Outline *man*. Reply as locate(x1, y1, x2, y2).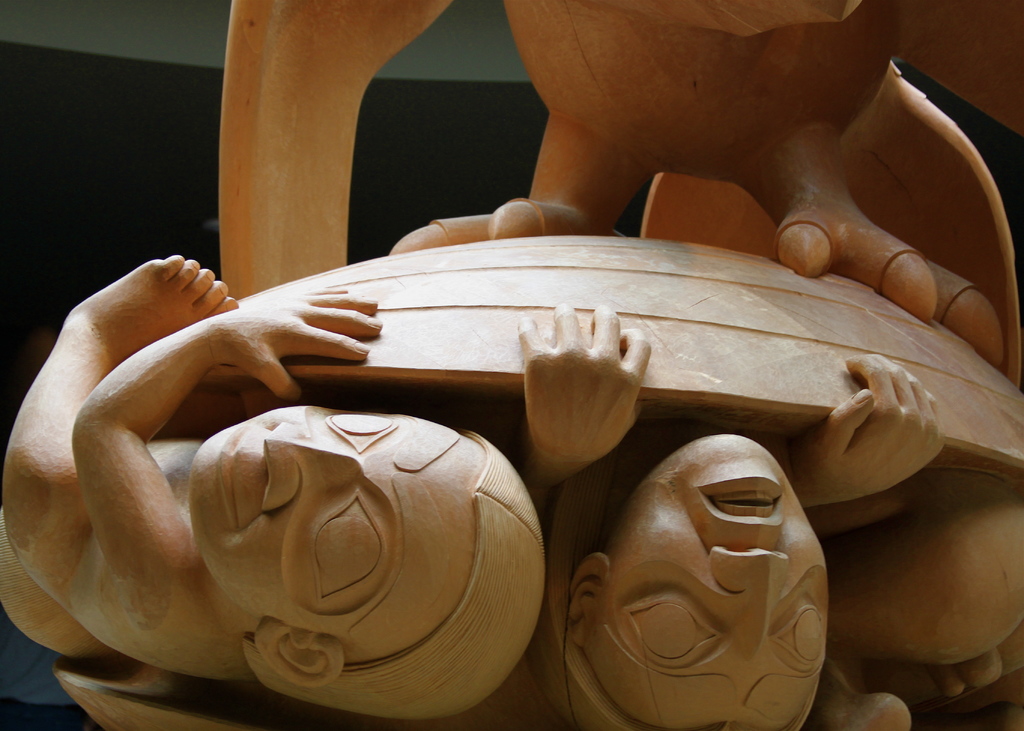
locate(0, 259, 544, 719).
